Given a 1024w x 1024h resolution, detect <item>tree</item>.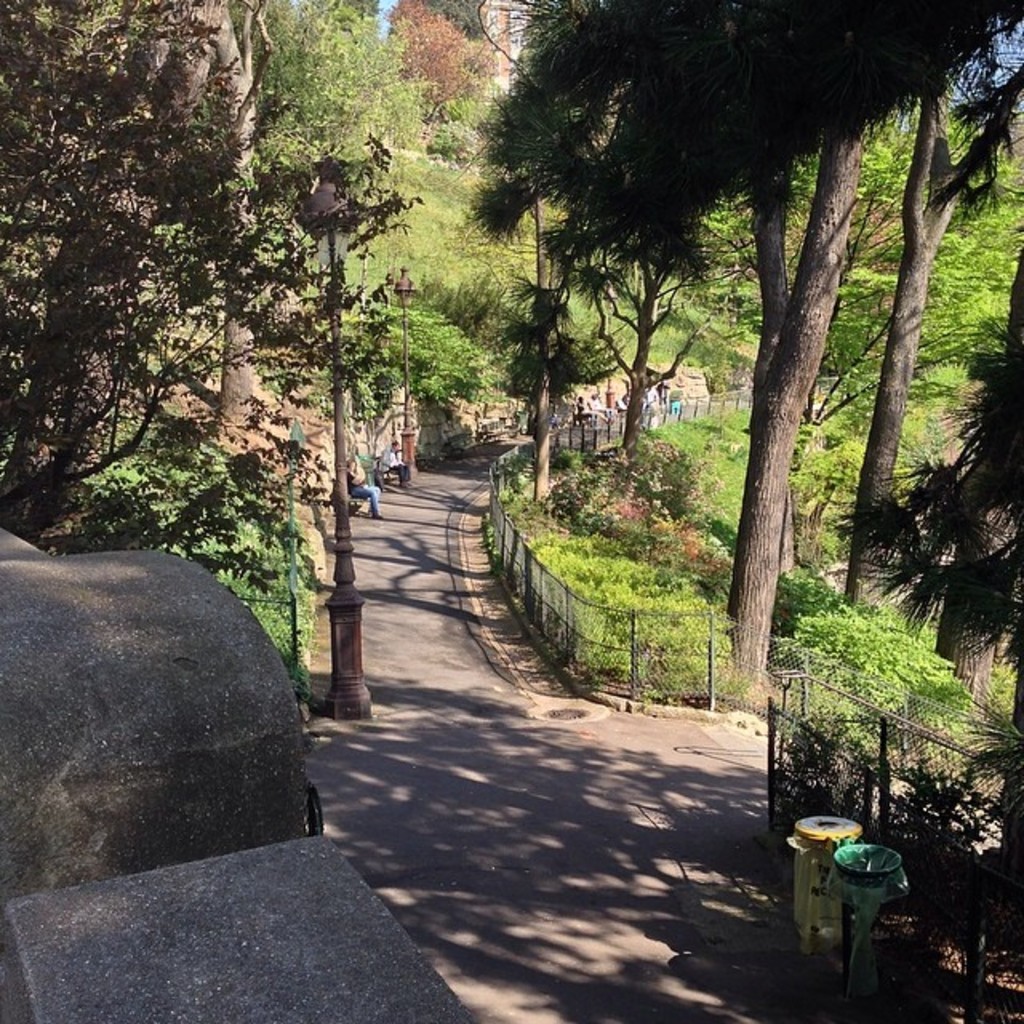
region(0, 0, 429, 608).
